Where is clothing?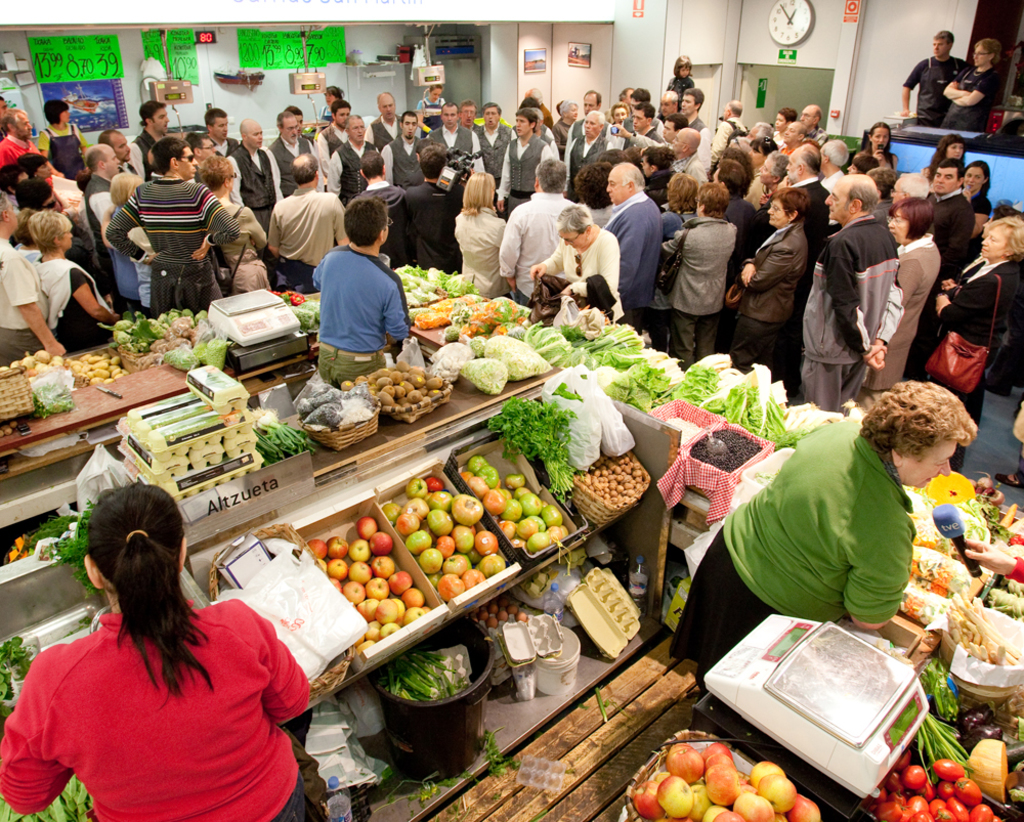
left=311, top=241, right=410, bottom=389.
